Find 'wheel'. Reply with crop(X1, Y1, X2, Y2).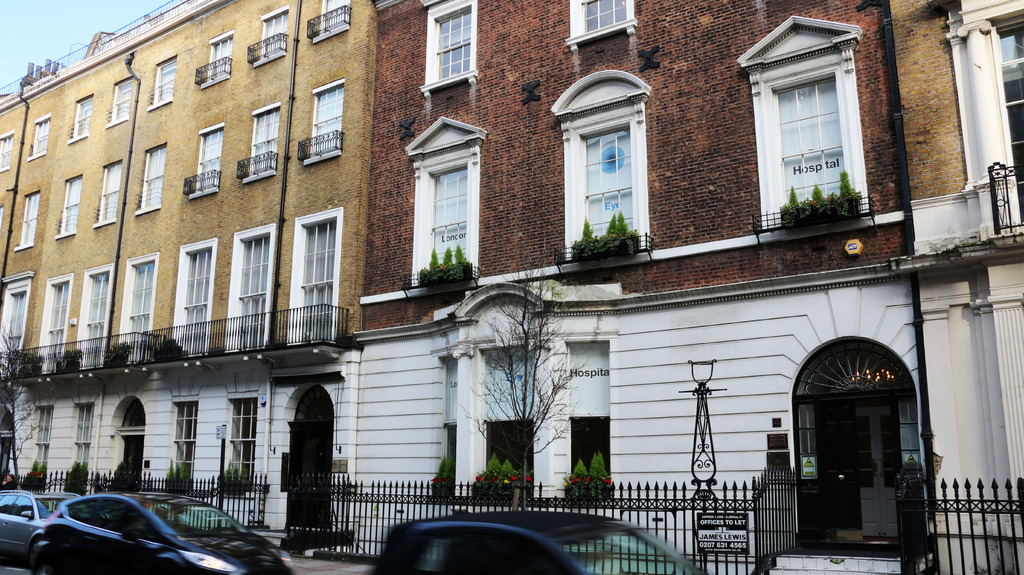
crop(35, 542, 61, 574).
